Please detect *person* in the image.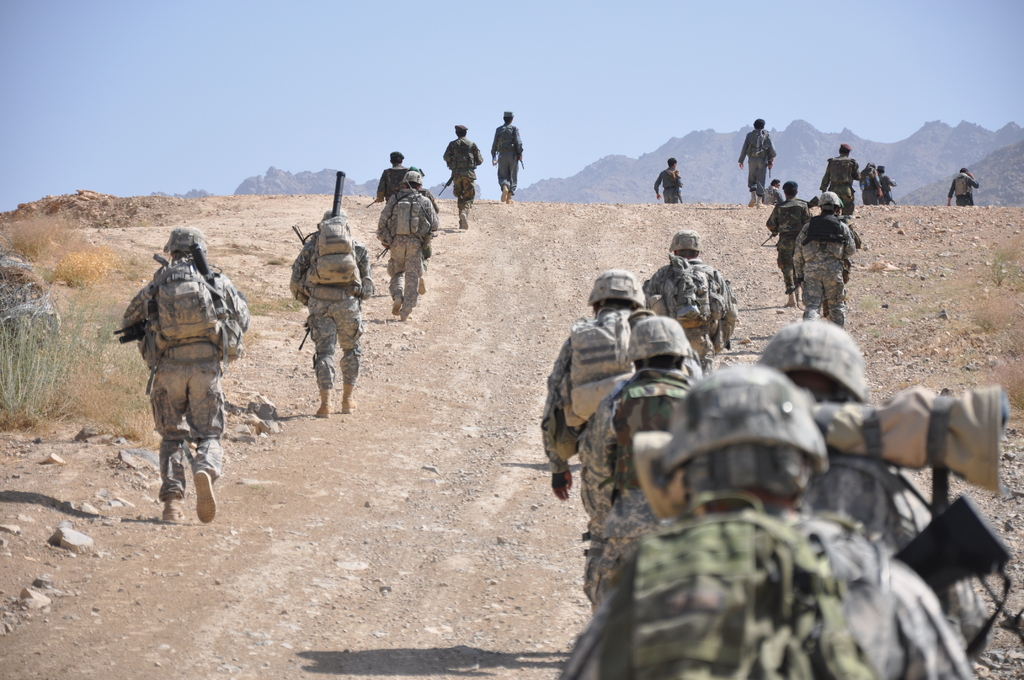
[287,206,364,423].
